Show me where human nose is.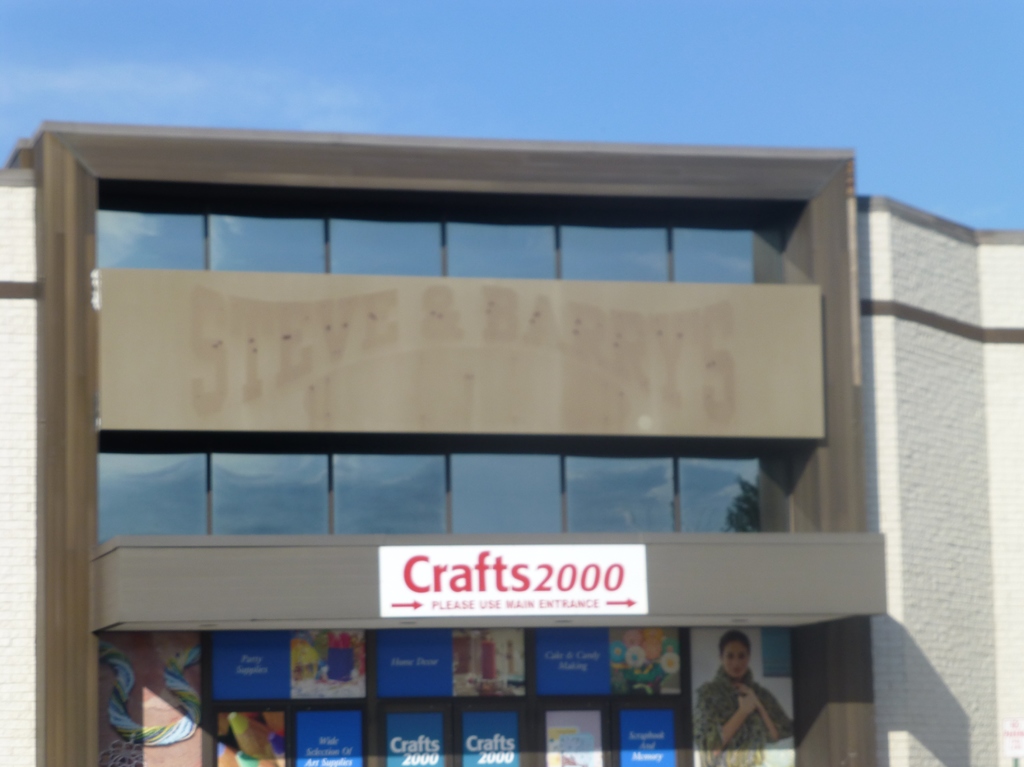
human nose is at locate(729, 651, 740, 668).
